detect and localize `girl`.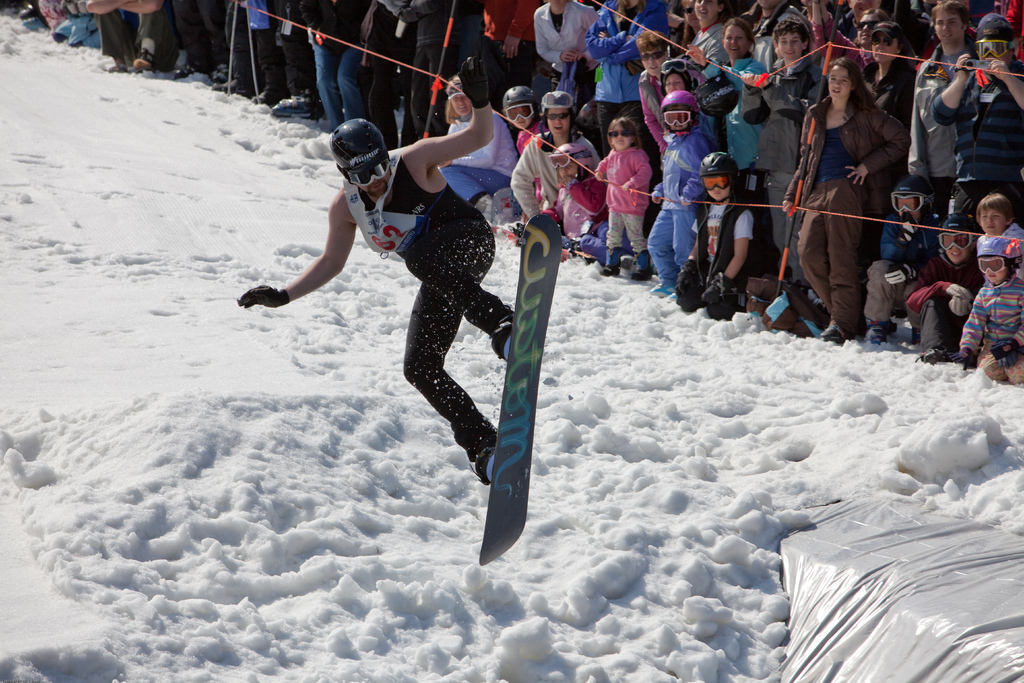
Localized at {"x1": 595, "y1": 119, "x2": 651, "y2": 276}.
